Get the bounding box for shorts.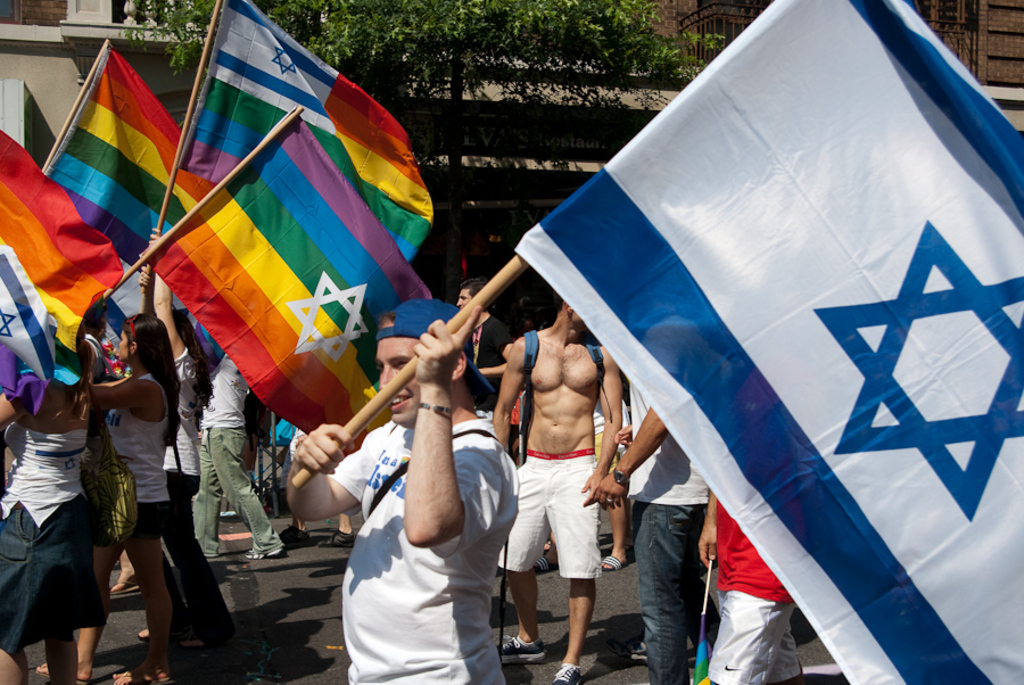
select_region(707, 593, 806, 684).
